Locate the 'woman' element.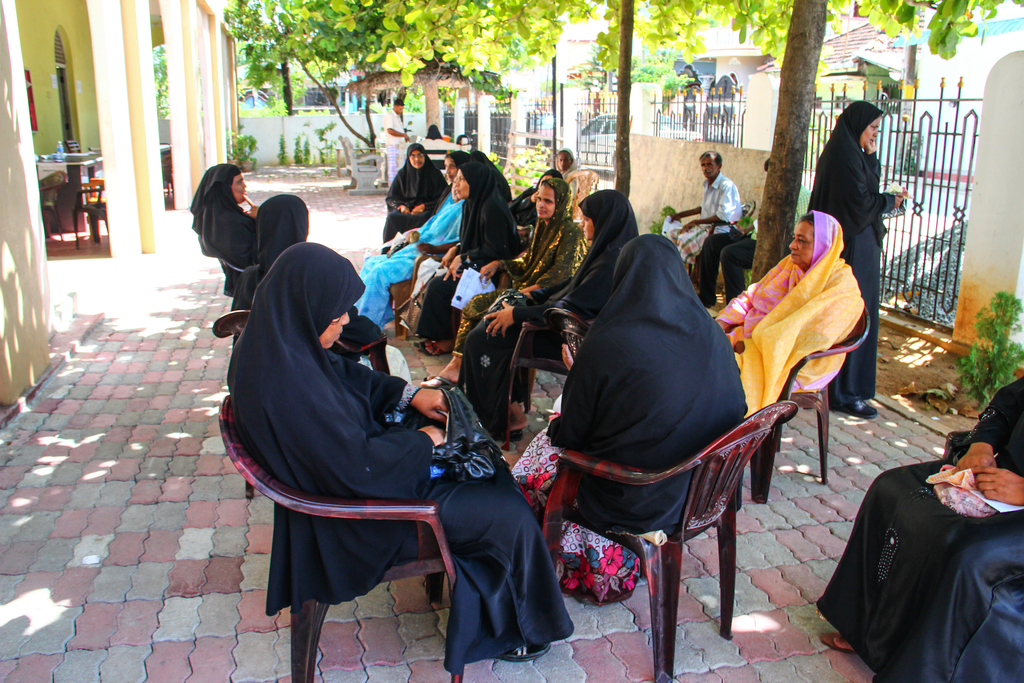
Element bbox: {"x1": 182, "y1": 157, "x2": 300, "y2": 303}.
